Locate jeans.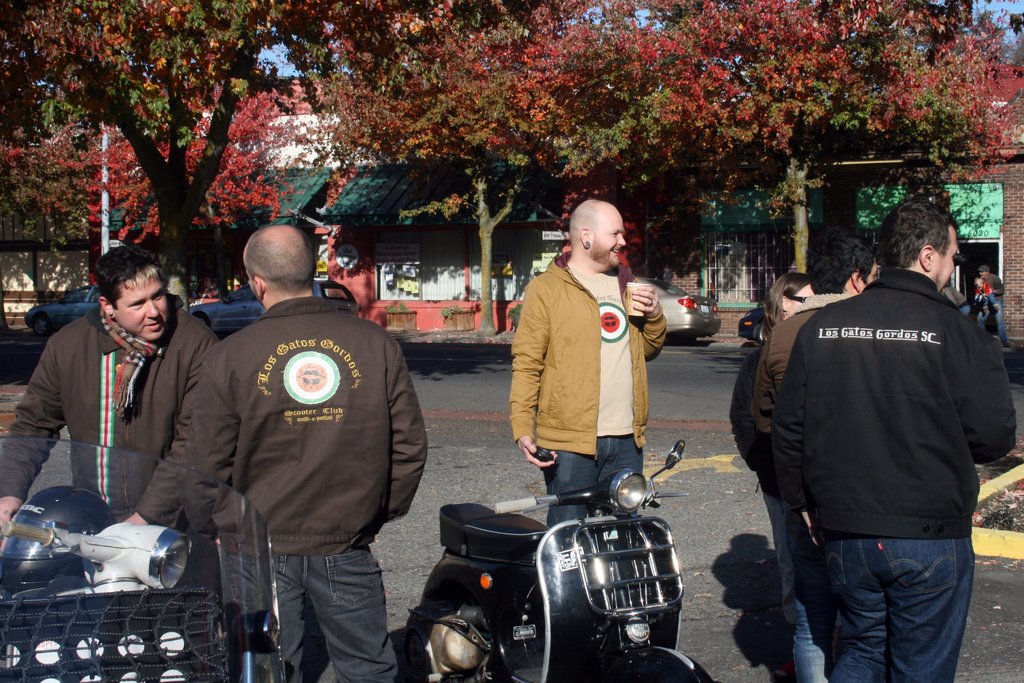
Bounding box: select_region(807, 517, 980, 682).
